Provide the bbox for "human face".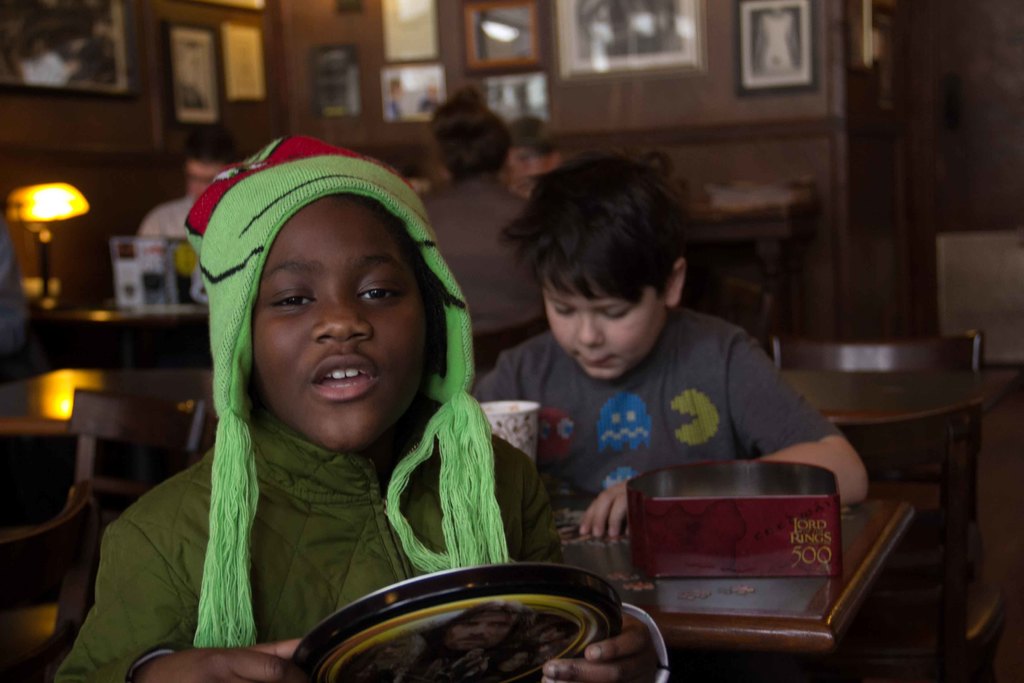
rect(543, 265, 668, 384).
